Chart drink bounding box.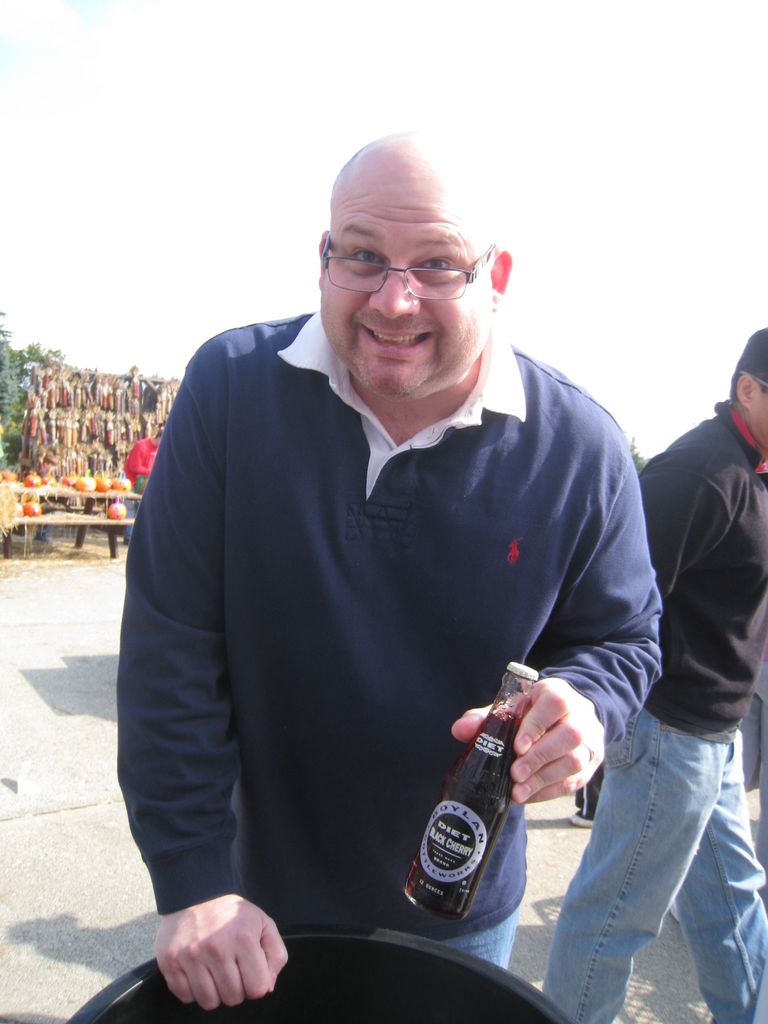
Charted: box=[420, 705, 552, 897].
